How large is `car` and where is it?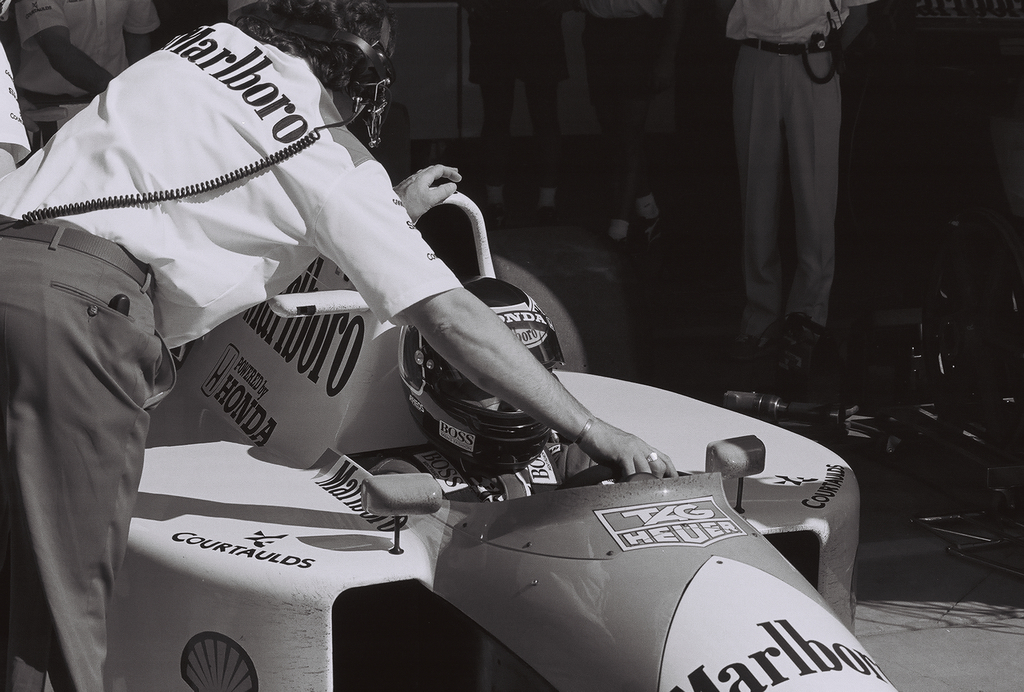
Bounding box: 107/190/909/691.
